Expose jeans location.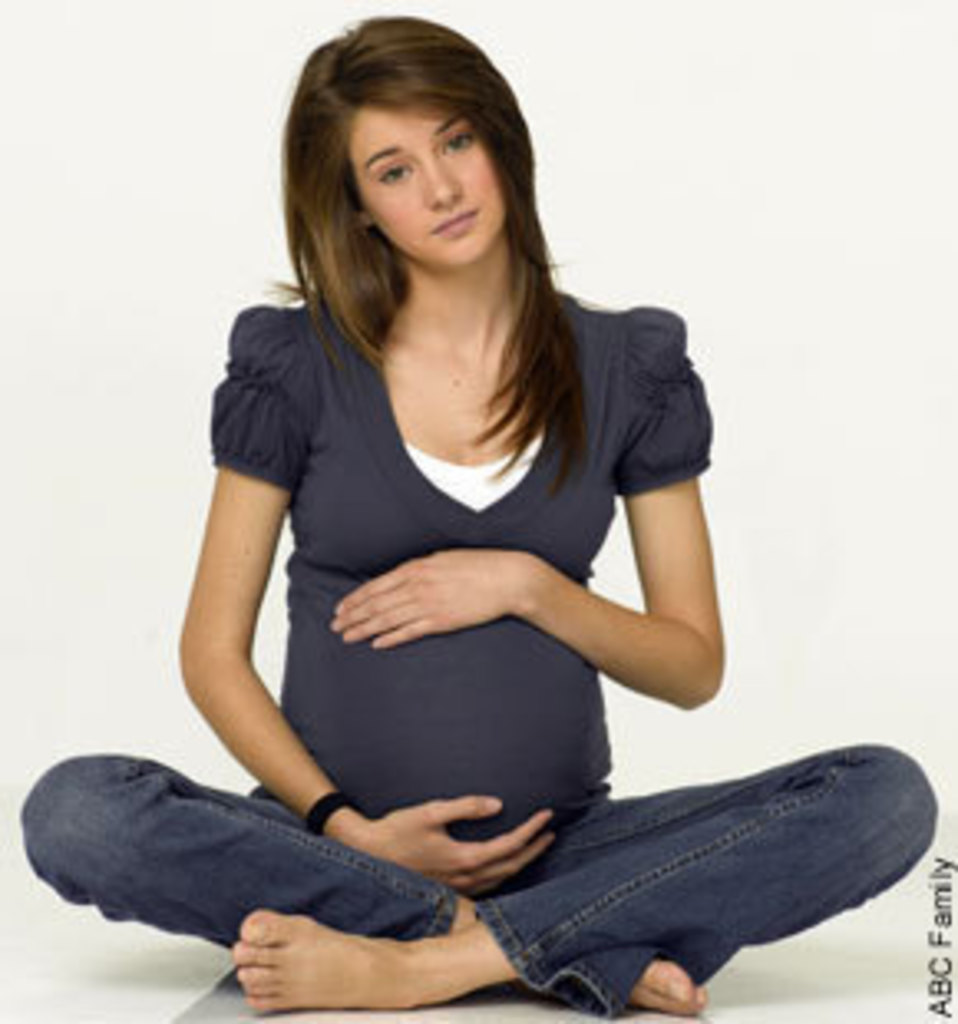
Exposed at 142,737,918,1004.
